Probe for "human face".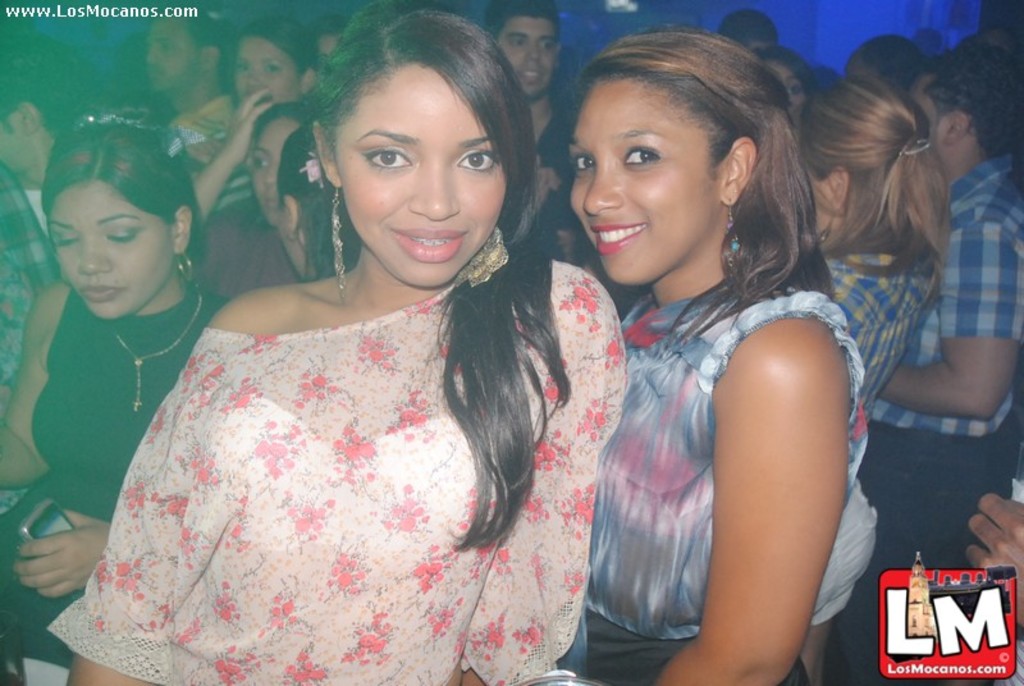
Probe result: box=[234, 36, 305, 108].
